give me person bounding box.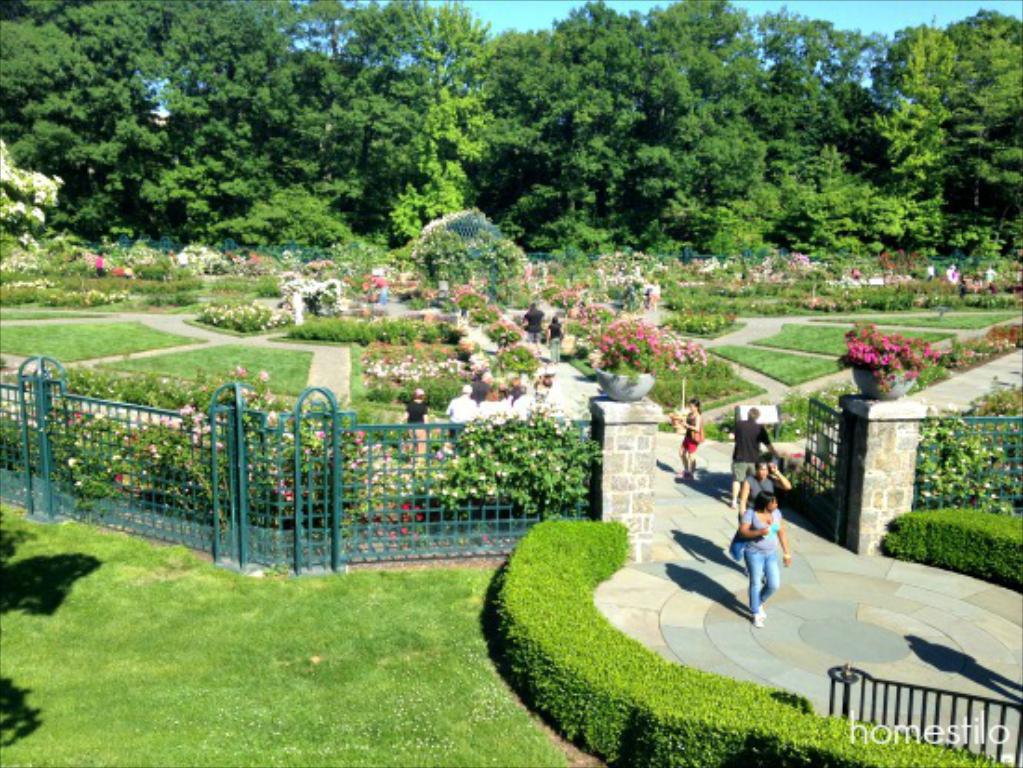
<box>740,452,798,576</box>.
